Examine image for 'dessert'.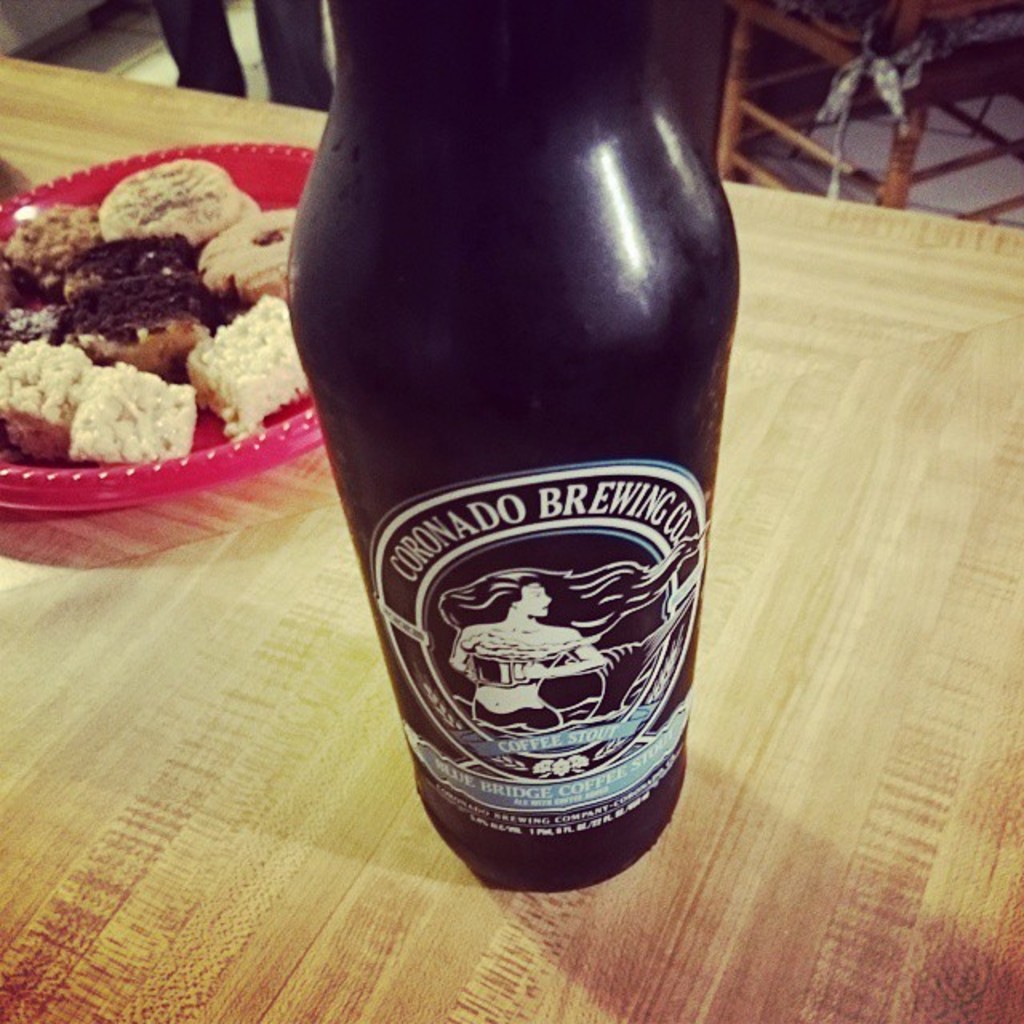
Examination result: 195,294,304,437.
